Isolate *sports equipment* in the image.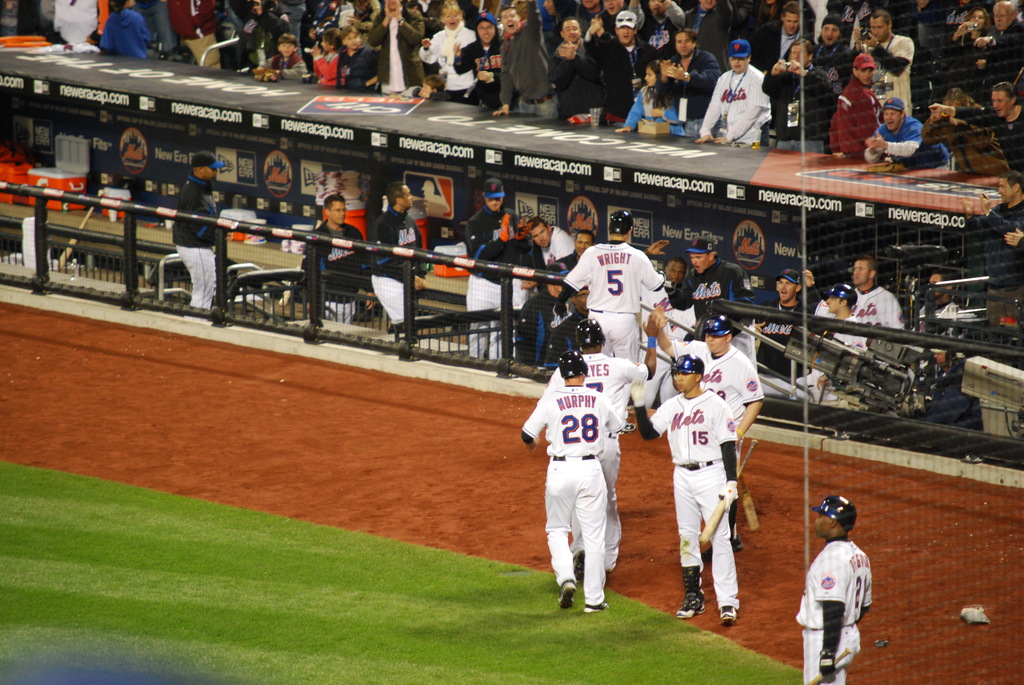
Isolated region: 703, 313, 732, 335.
